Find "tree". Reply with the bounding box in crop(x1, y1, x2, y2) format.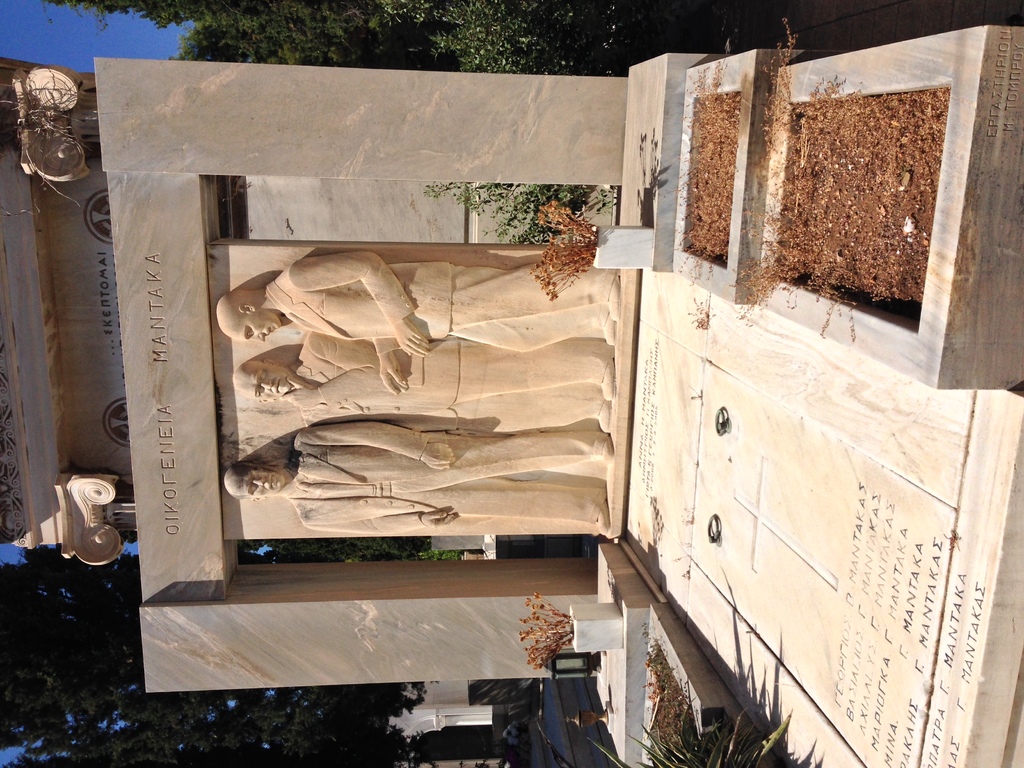
crop(520, 574, 592, 653).
